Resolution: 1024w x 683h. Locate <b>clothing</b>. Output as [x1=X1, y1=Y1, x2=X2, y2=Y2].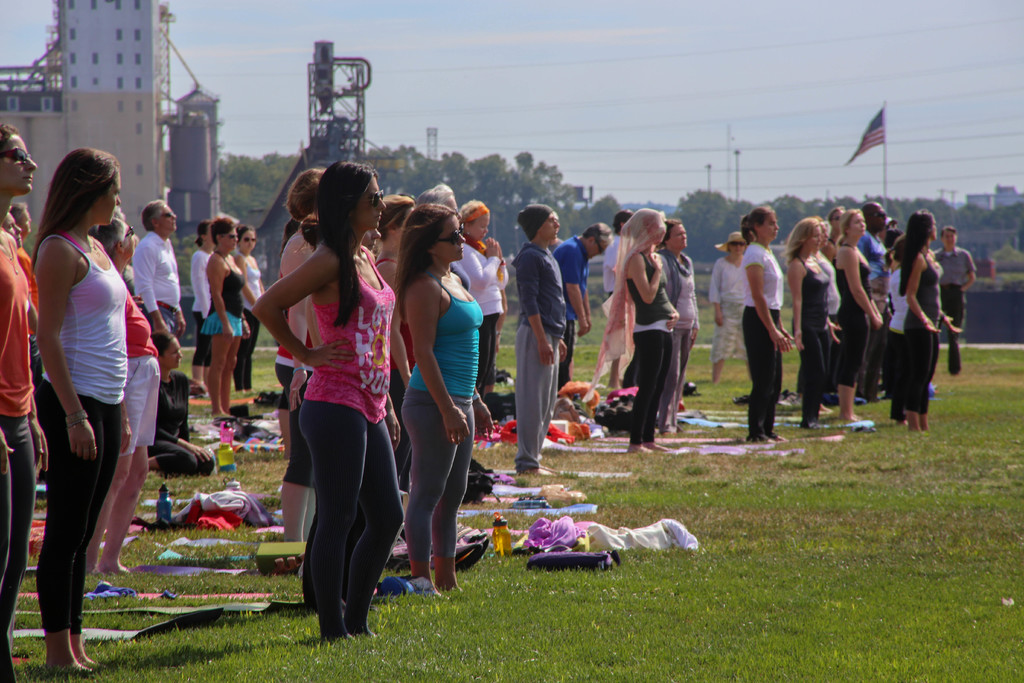
[x1=193, y1=240, x2=211, y2=369].
